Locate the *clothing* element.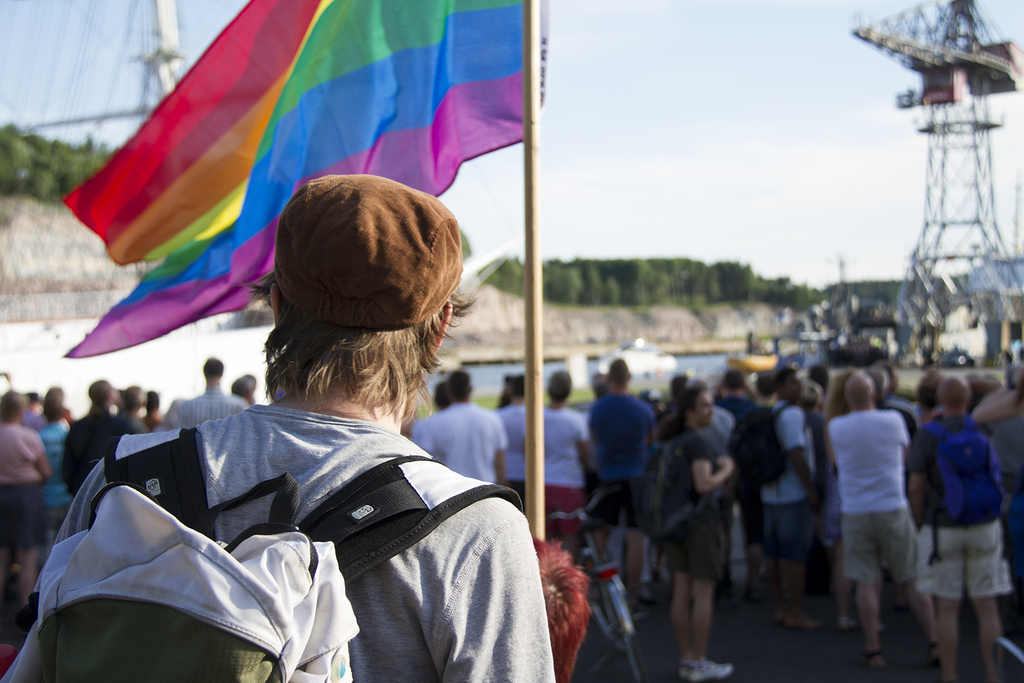
Element bbox: [left=656, top=429, right=719, bottom=586].
